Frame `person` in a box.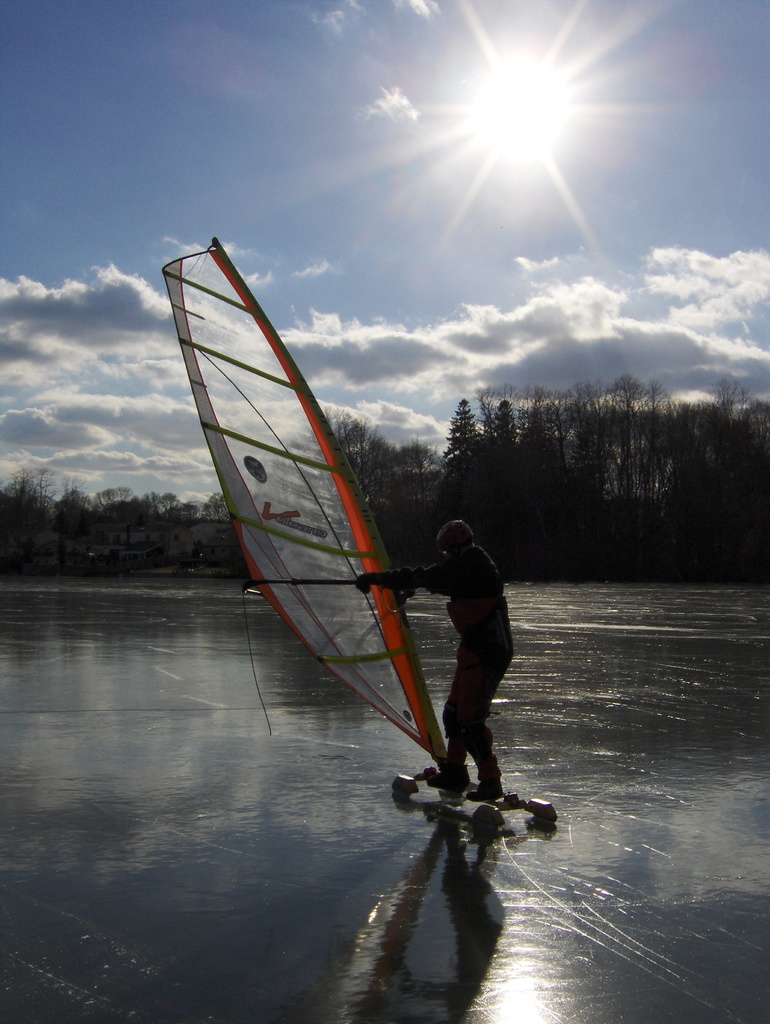
(351, 522, 515, 805).
